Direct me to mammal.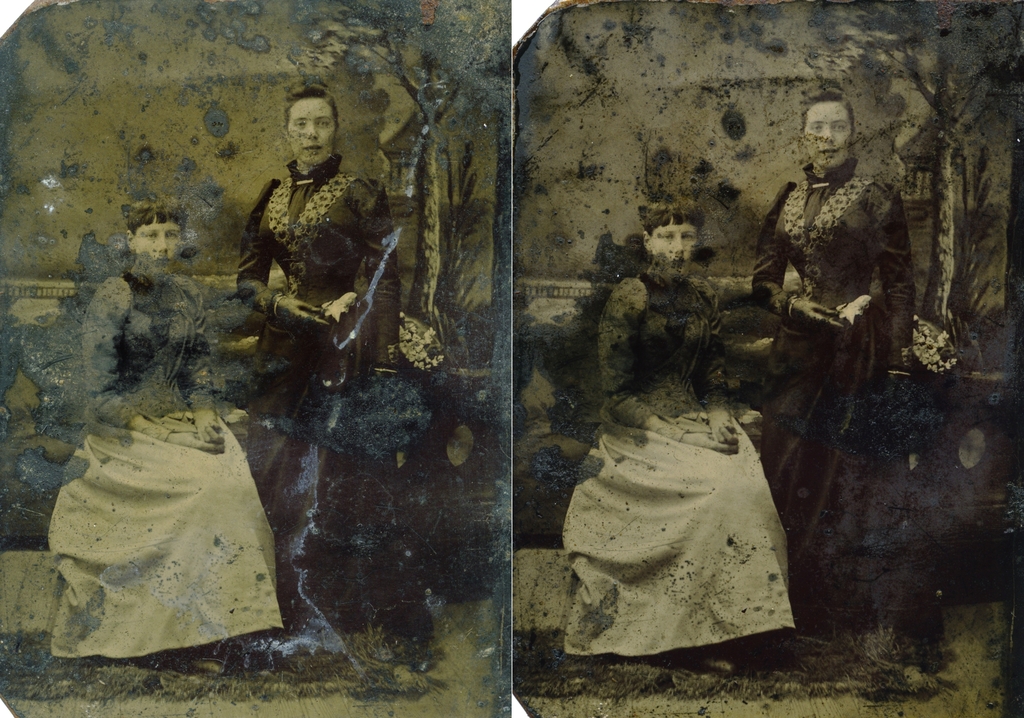
Direction: (751,78,917,614).
